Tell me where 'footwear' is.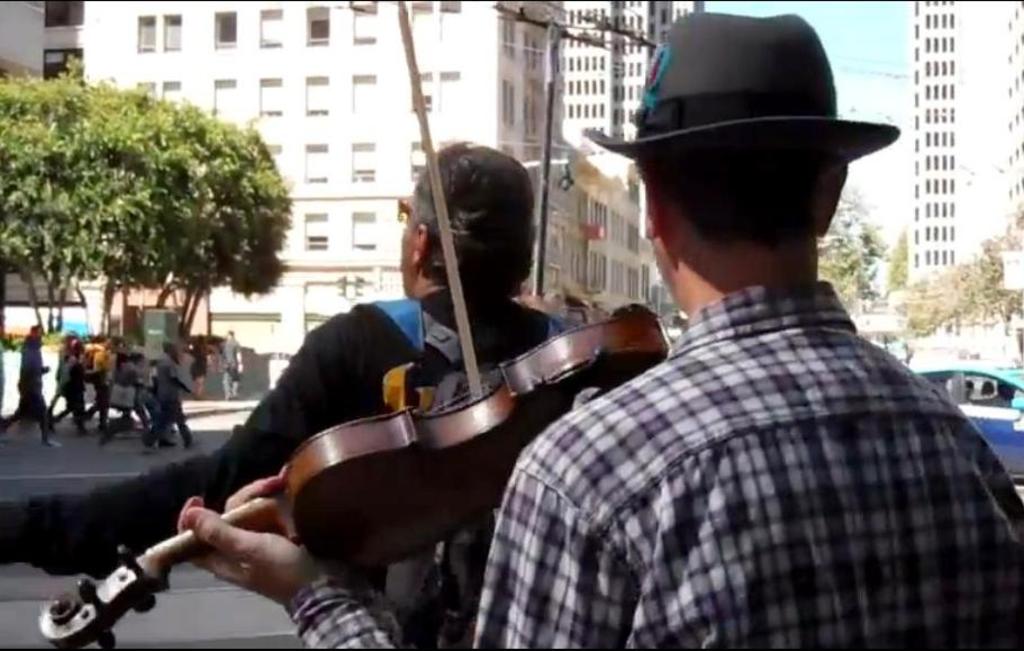
'footwear' is at locate(40, 437, 63, 450).
